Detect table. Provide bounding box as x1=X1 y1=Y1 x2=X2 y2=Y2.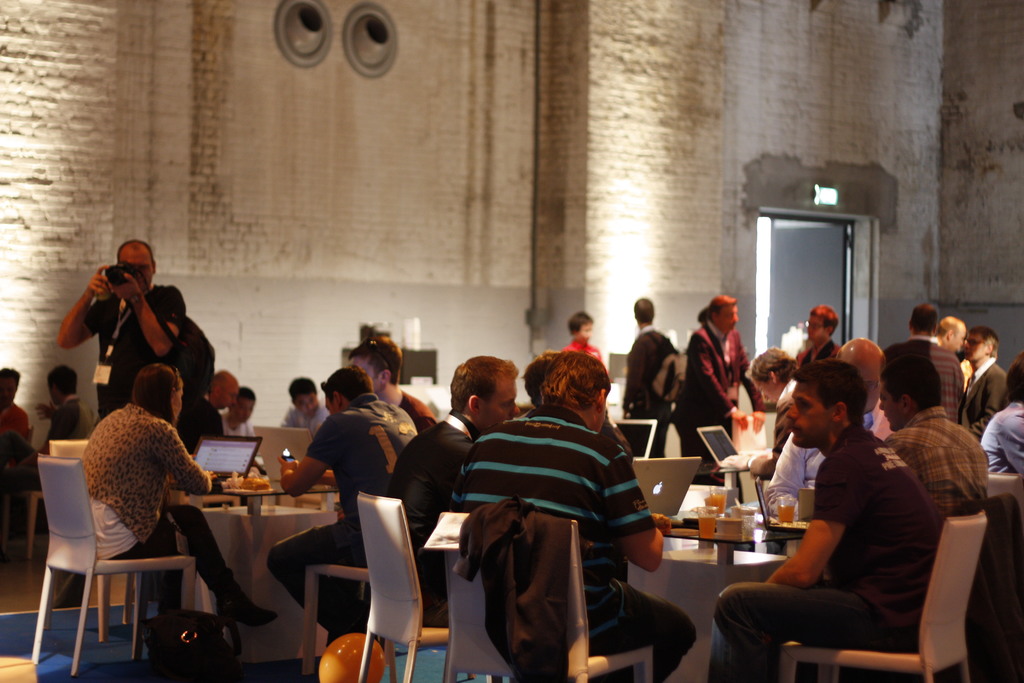
x1=610 y1=494 x2=874 y2=682.
